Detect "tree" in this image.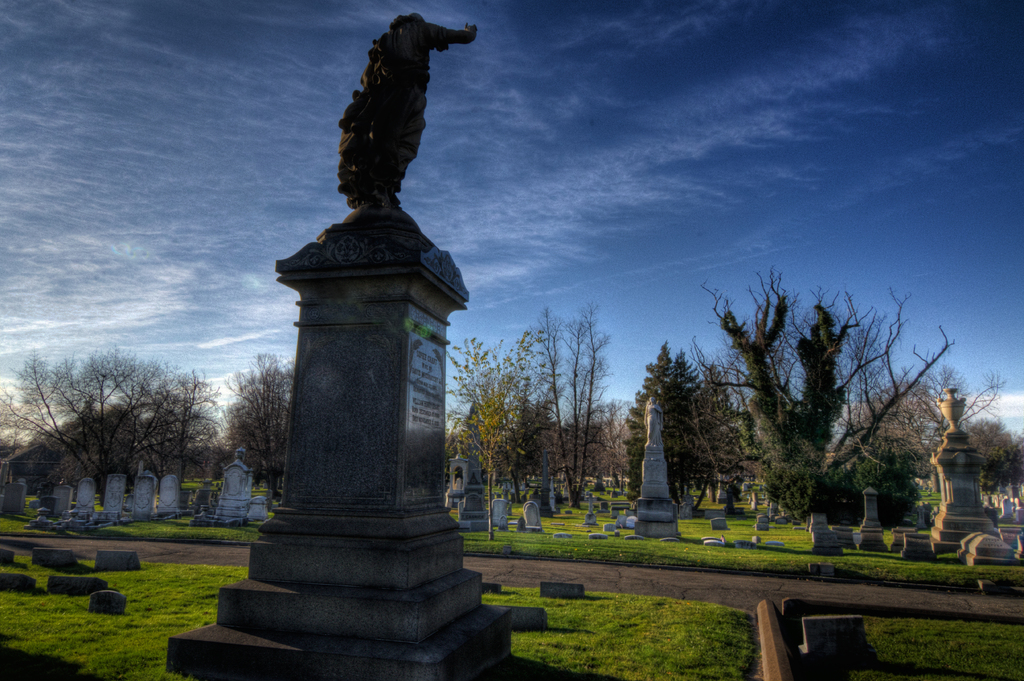
Detection: crop(228, 347, 294, 511).
